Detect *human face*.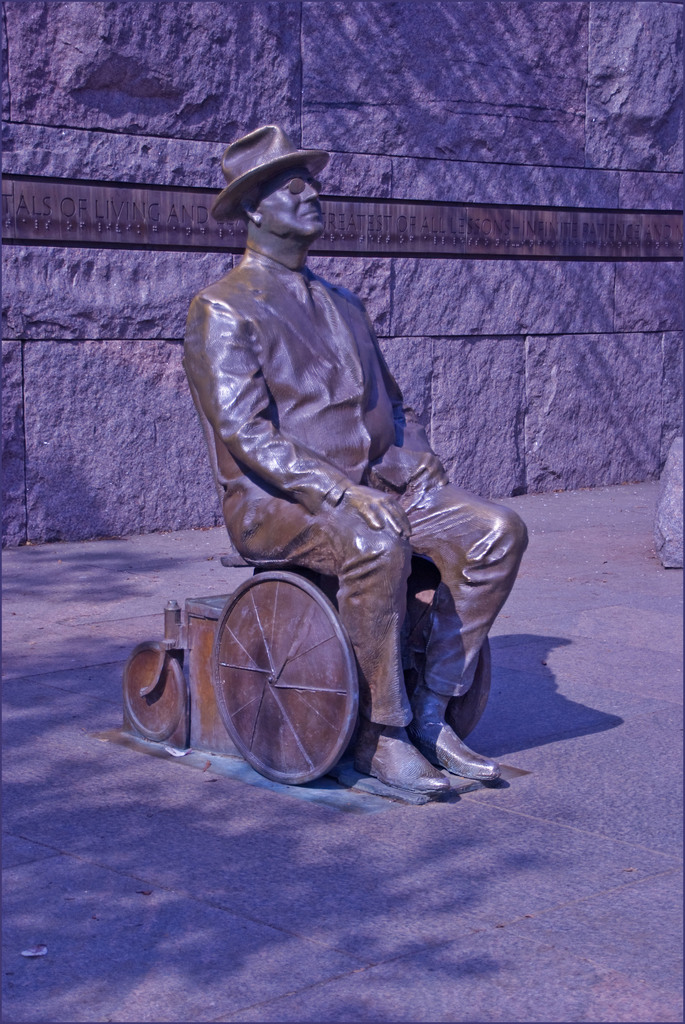
Detected at rect(262, 163, 321, 238).
